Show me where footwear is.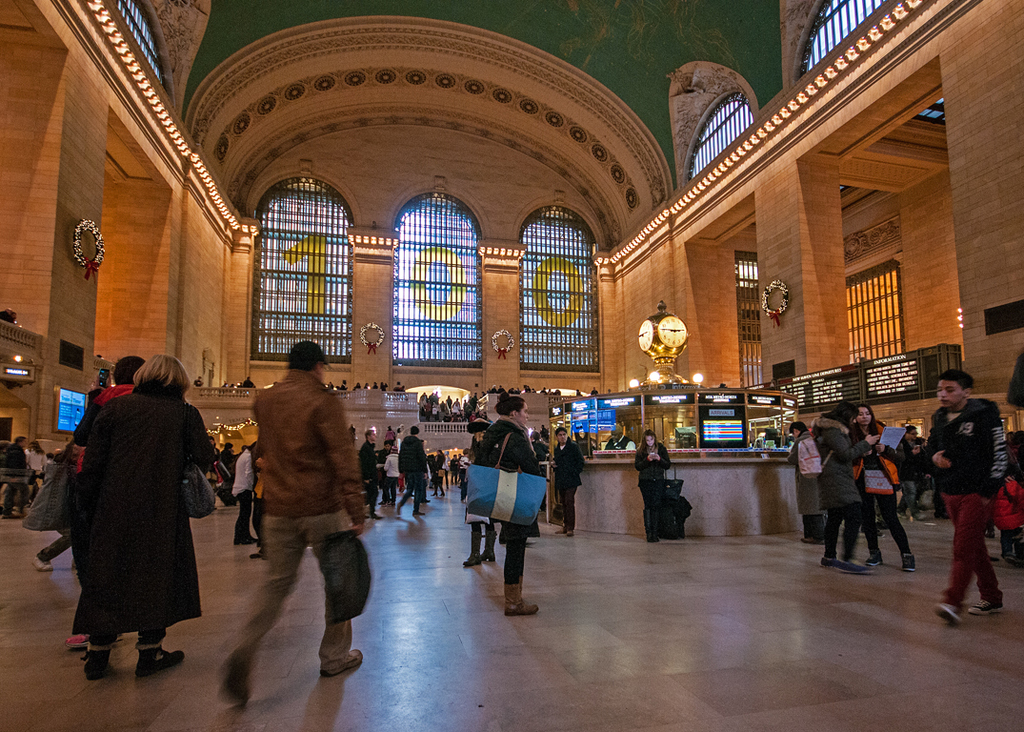
footwear is at [899, 548, 918, 571].
